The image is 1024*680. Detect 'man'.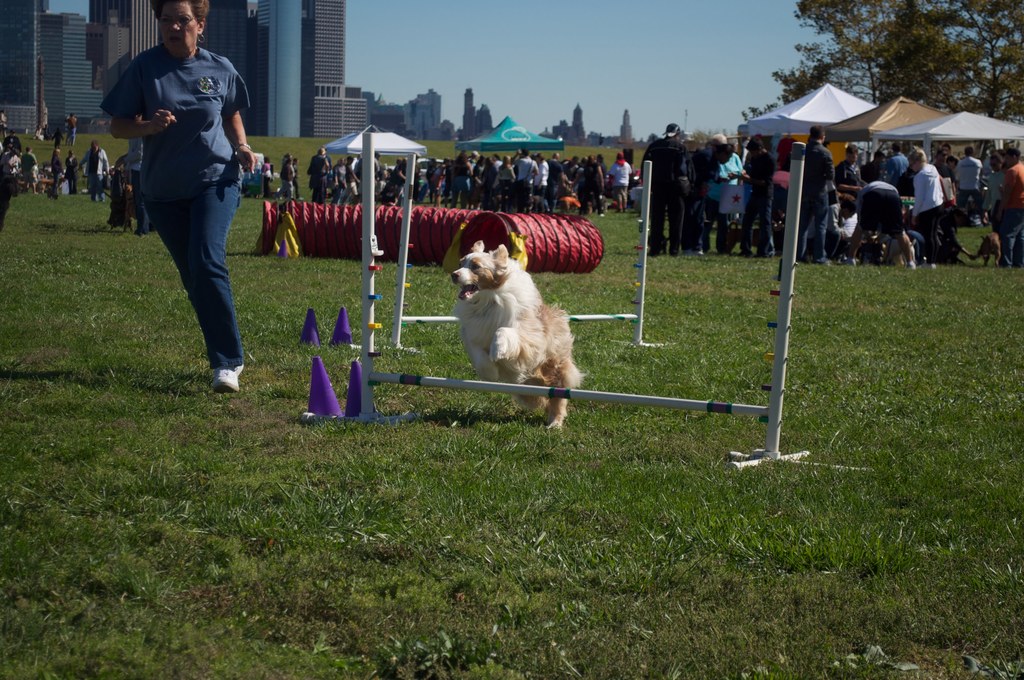
Detection: 547, 151, 563, 214.
